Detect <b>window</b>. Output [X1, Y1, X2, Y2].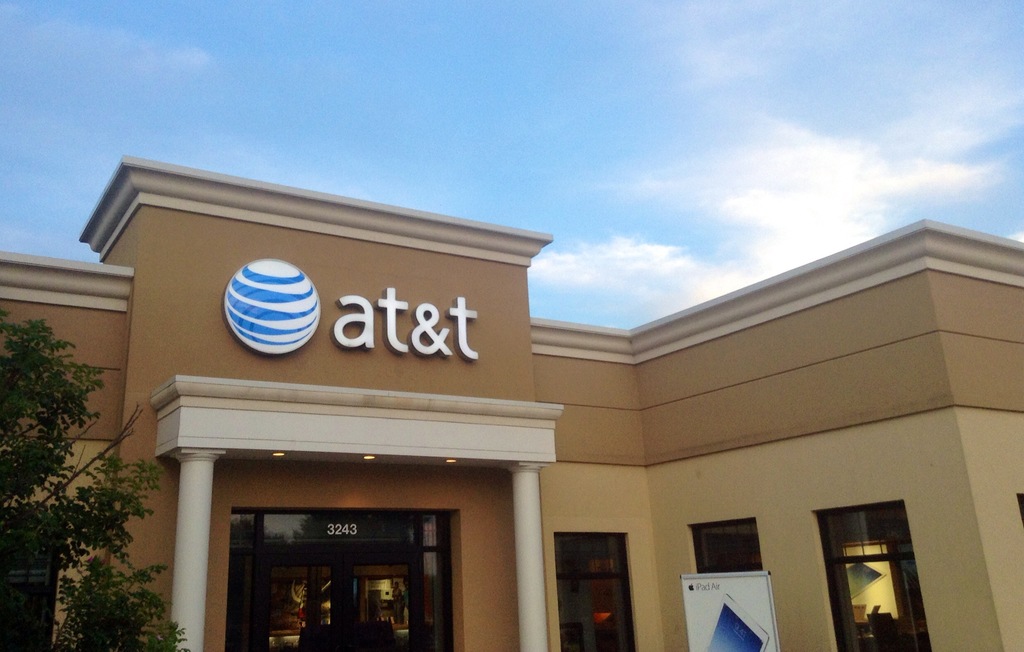
[810, 501, 931, 651].
